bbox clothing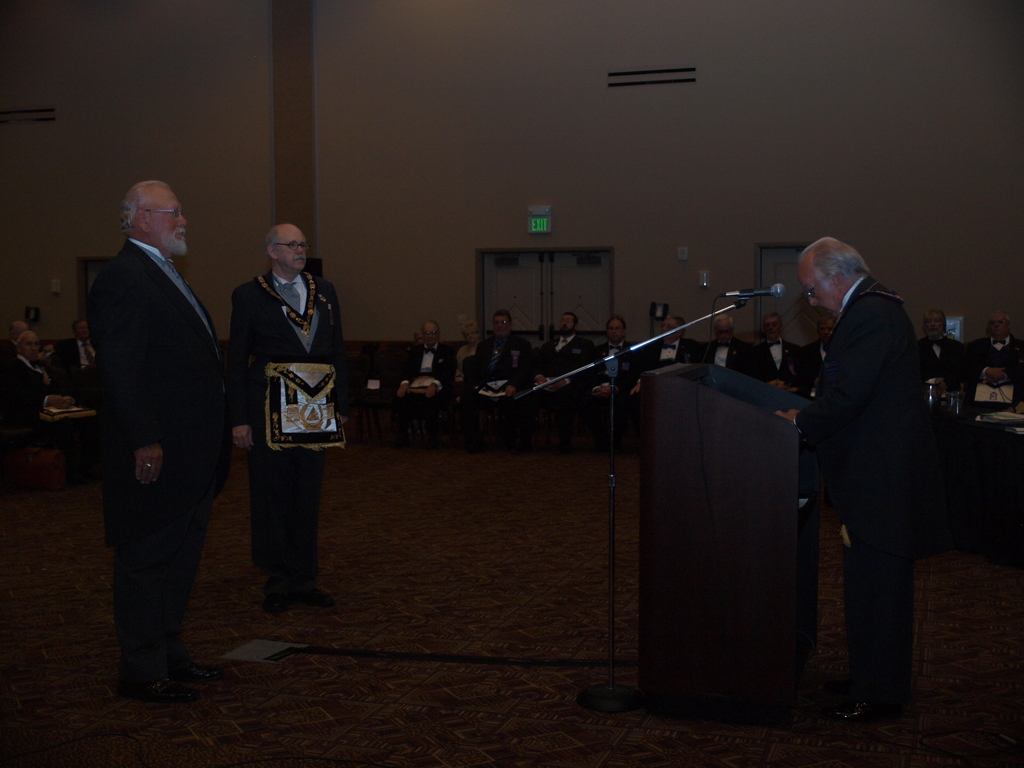
bbox(387, 336, 456, 412)
